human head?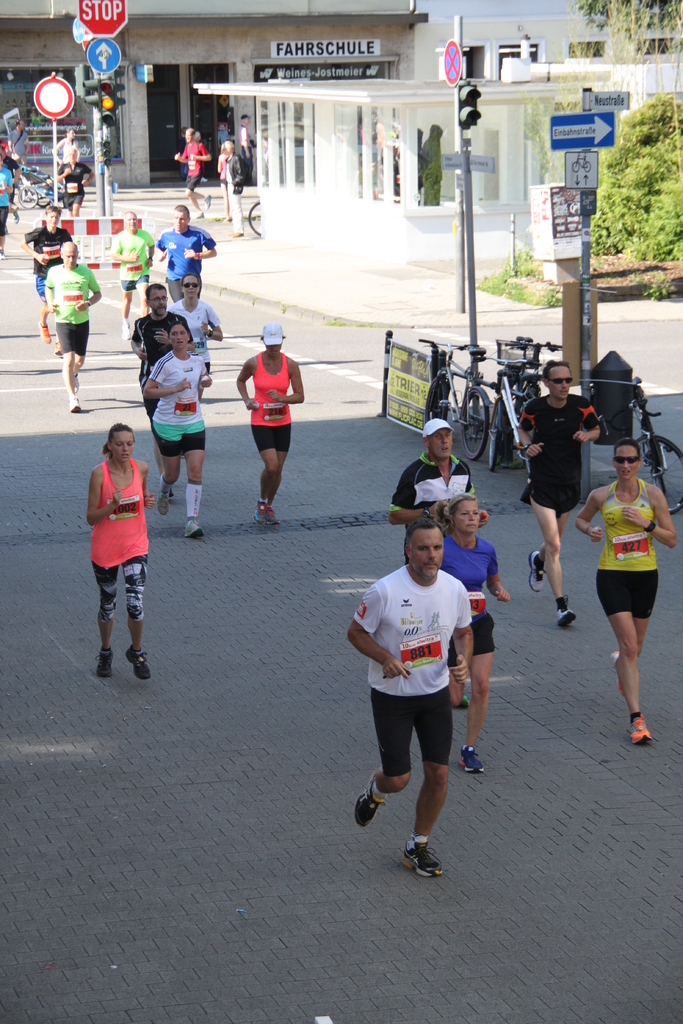
{"left": 616, "top": 438, "right": 641, "bottom": 479}
